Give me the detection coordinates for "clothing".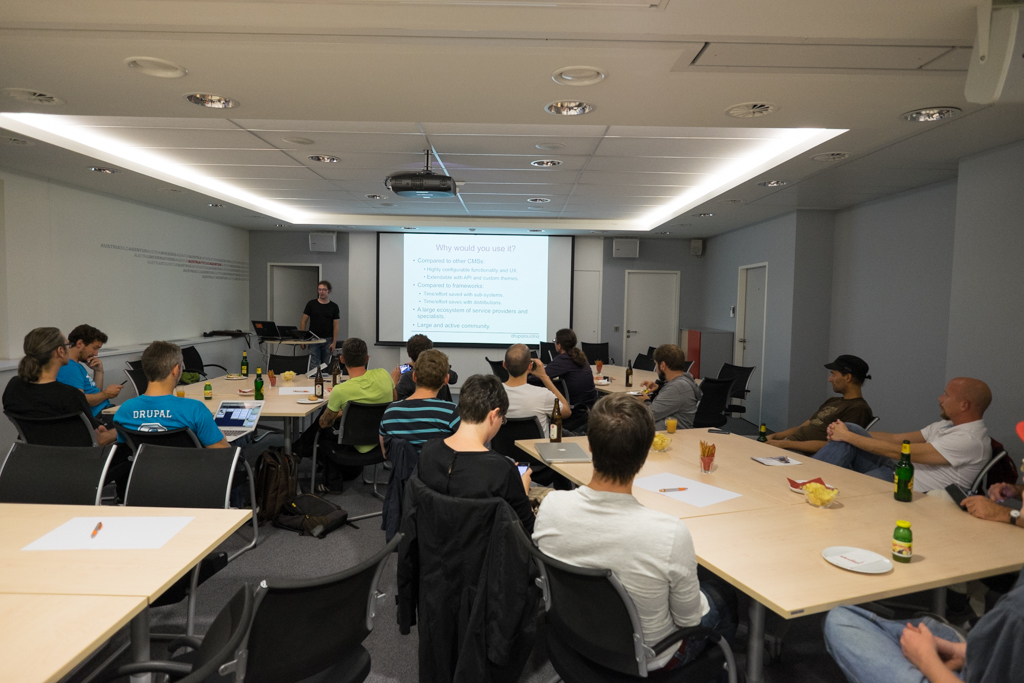
locate(545, 344, 604, 416).
